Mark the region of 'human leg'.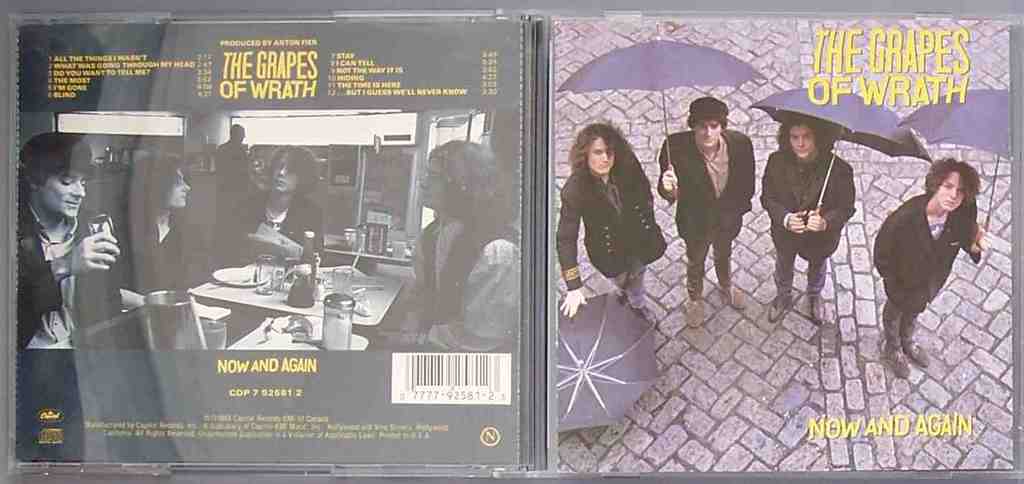
Region: x1=806, y1=248, x2=824, y2=321.
